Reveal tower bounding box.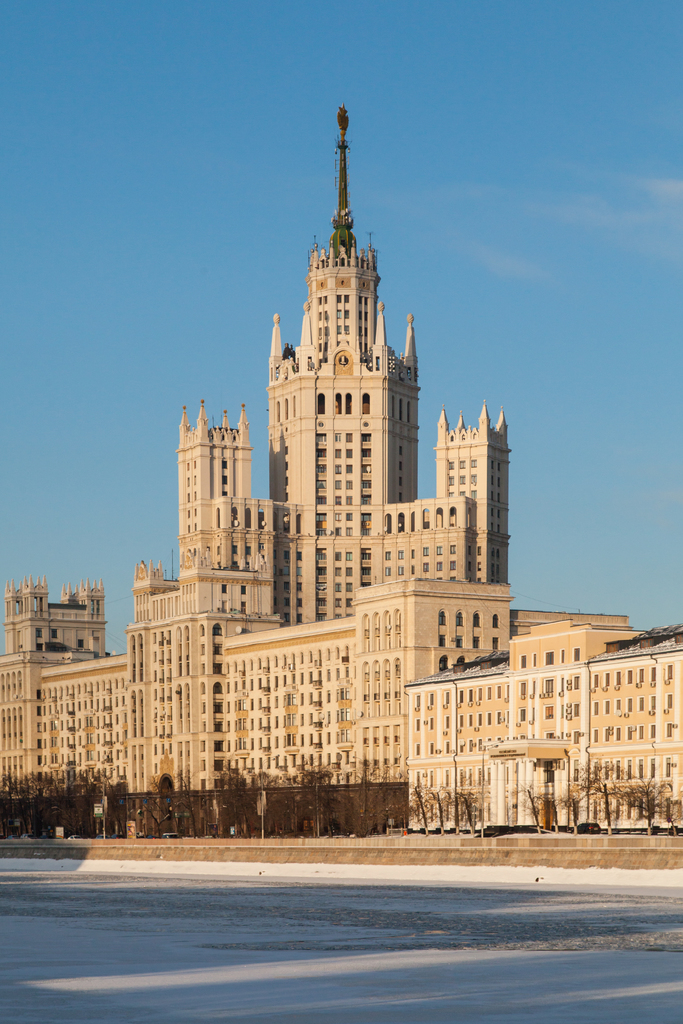
Revealed: {"x1": 178, "y1": 412, "x2": 248, "y2": 584}.
